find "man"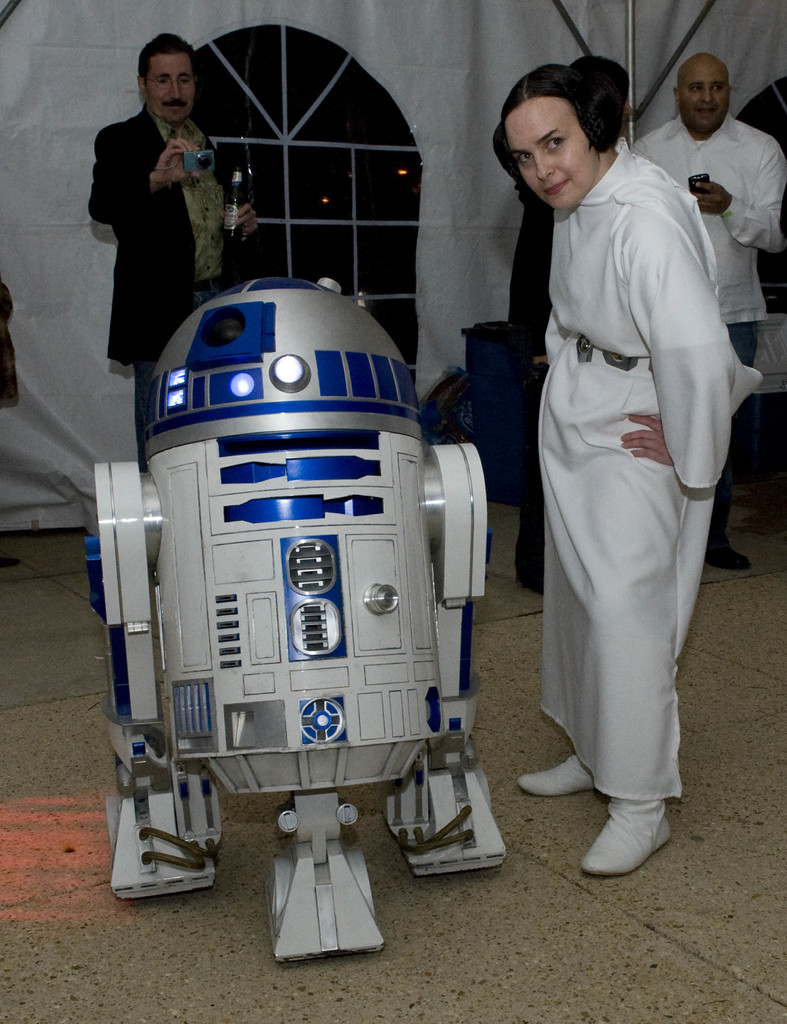
76/54/278/496
